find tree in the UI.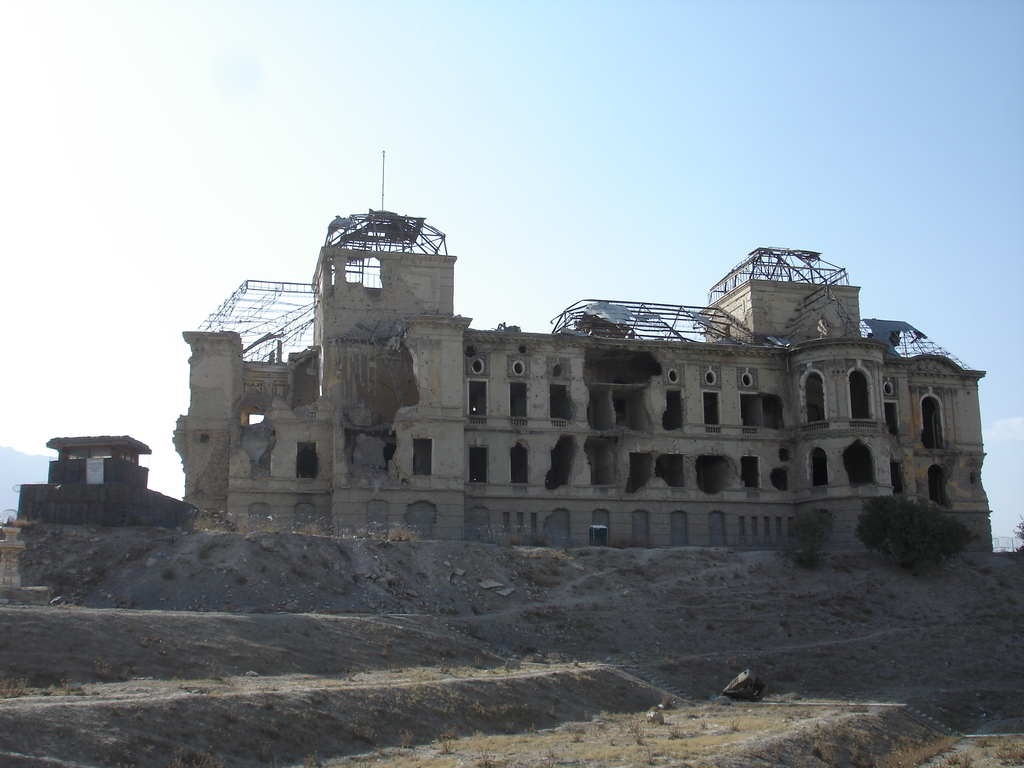
UI element at bbox=(854, 492, 982, 577).
